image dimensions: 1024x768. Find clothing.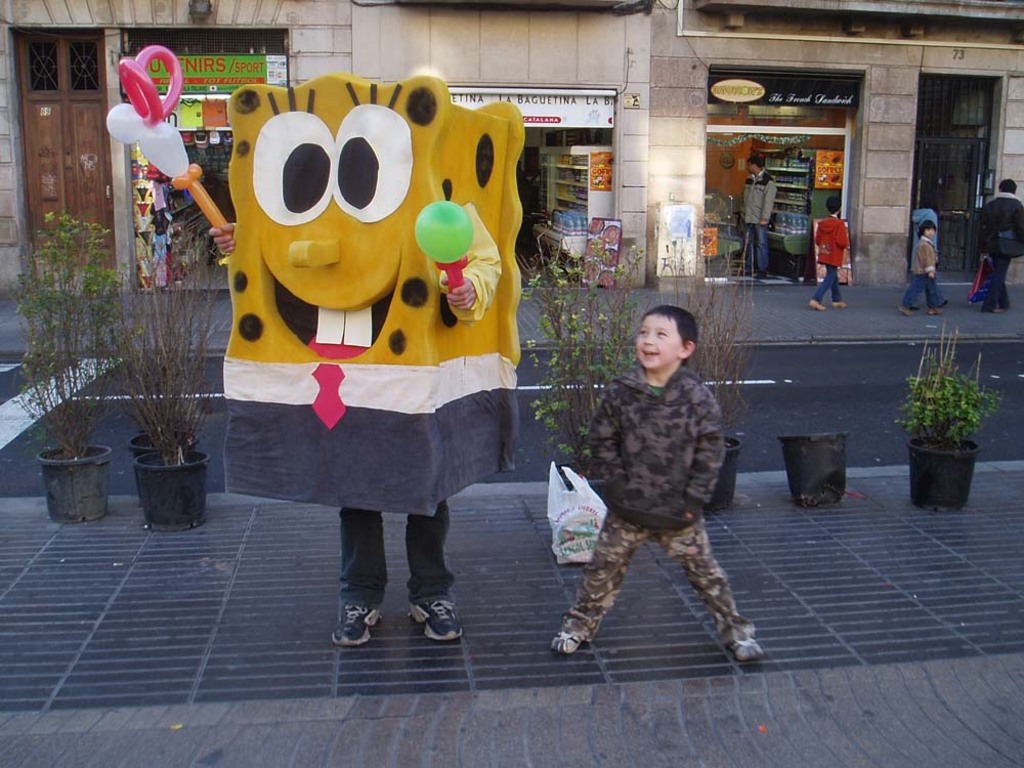
bbox=(809, 215, 852, 307).
